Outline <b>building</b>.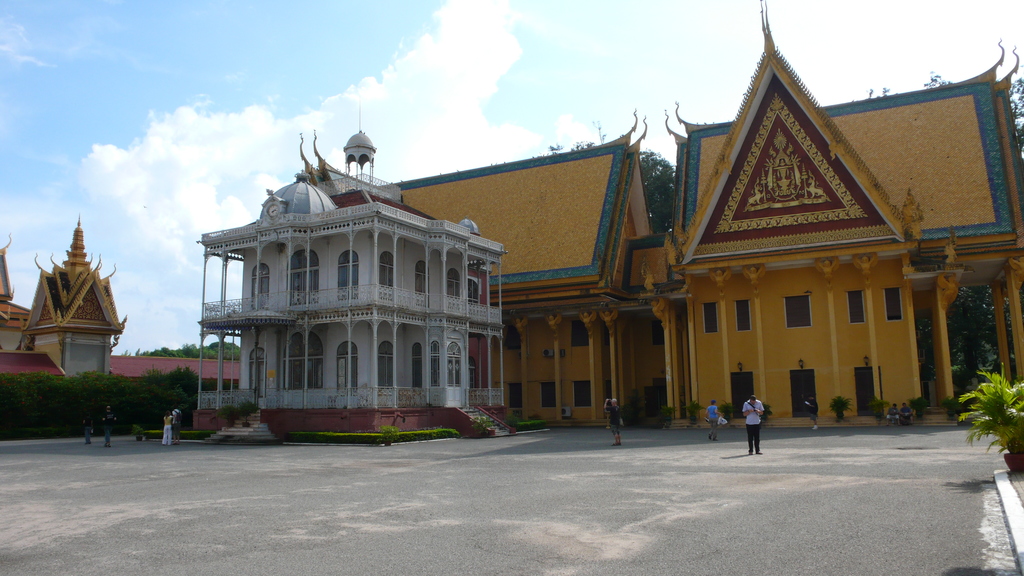
Outline: 637:0:1023:428.
